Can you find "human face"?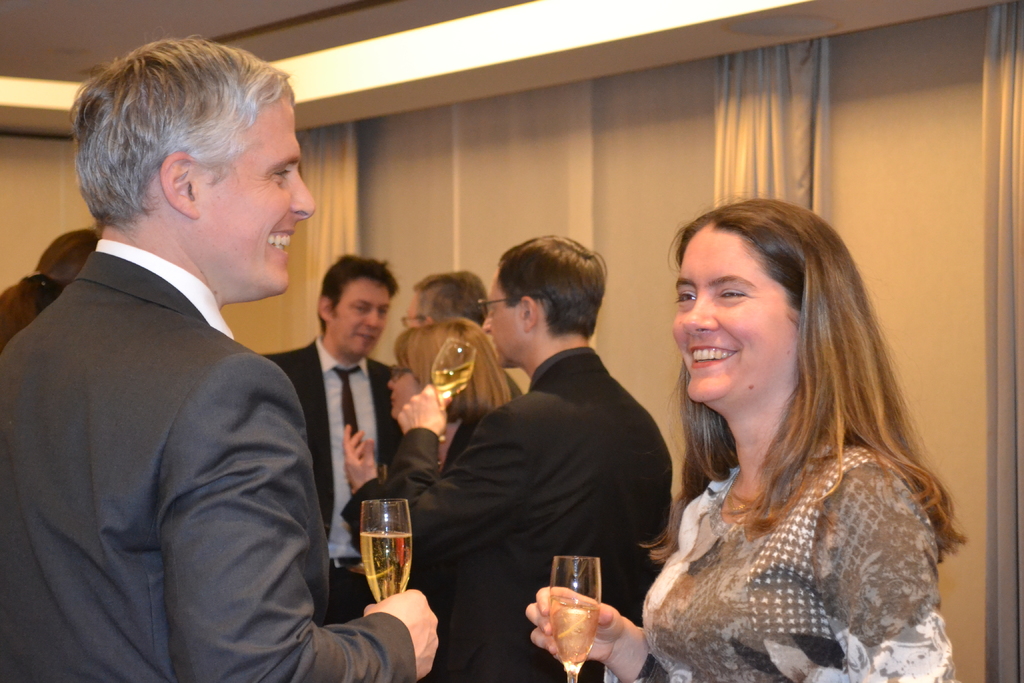
Yes, bounding box: box=[479, 278, 530, 367].
